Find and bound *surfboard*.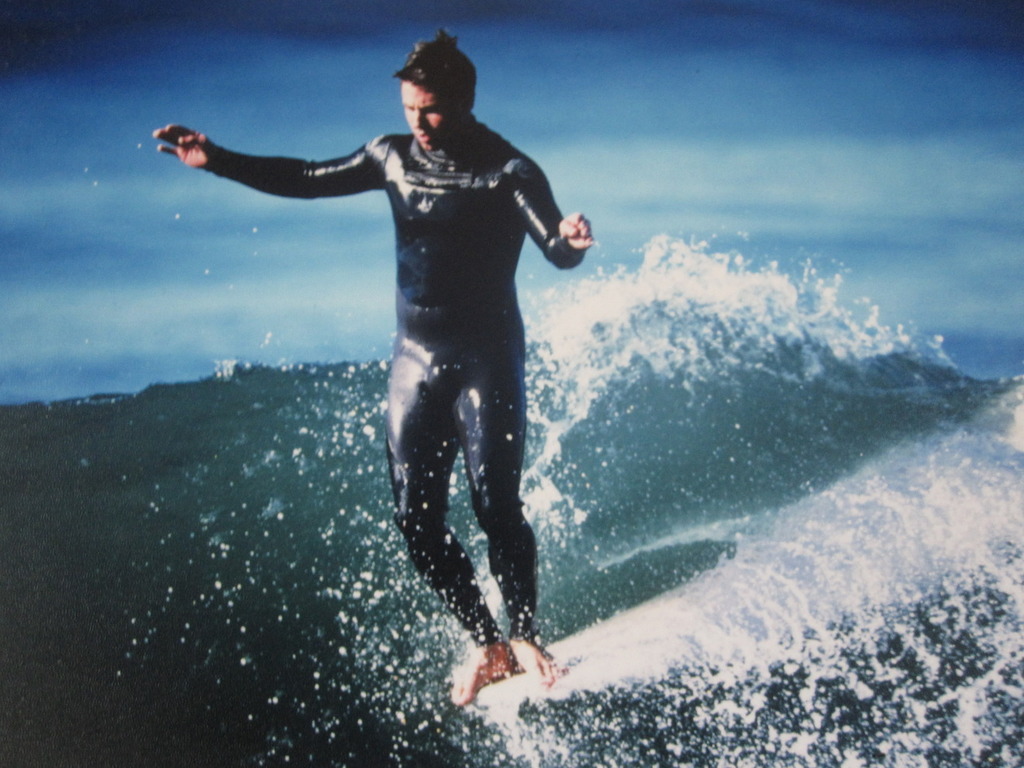
Bound: rect(465, 584, 709, 711).
